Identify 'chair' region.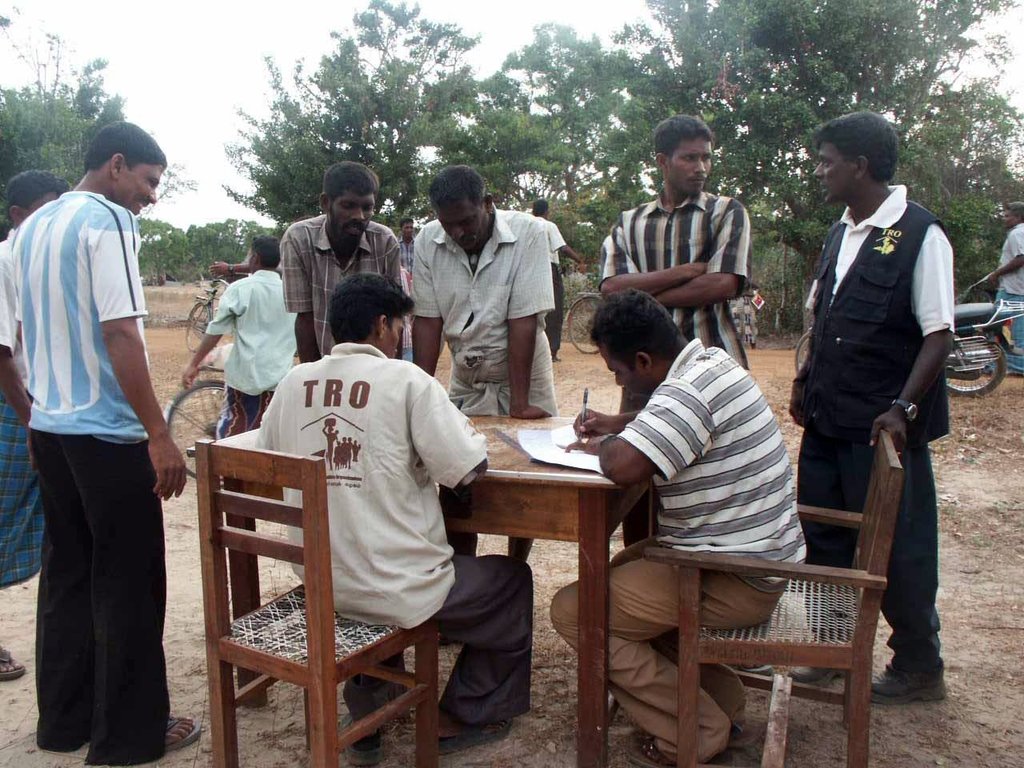
Region: box=[646, 426, 903, 767].
